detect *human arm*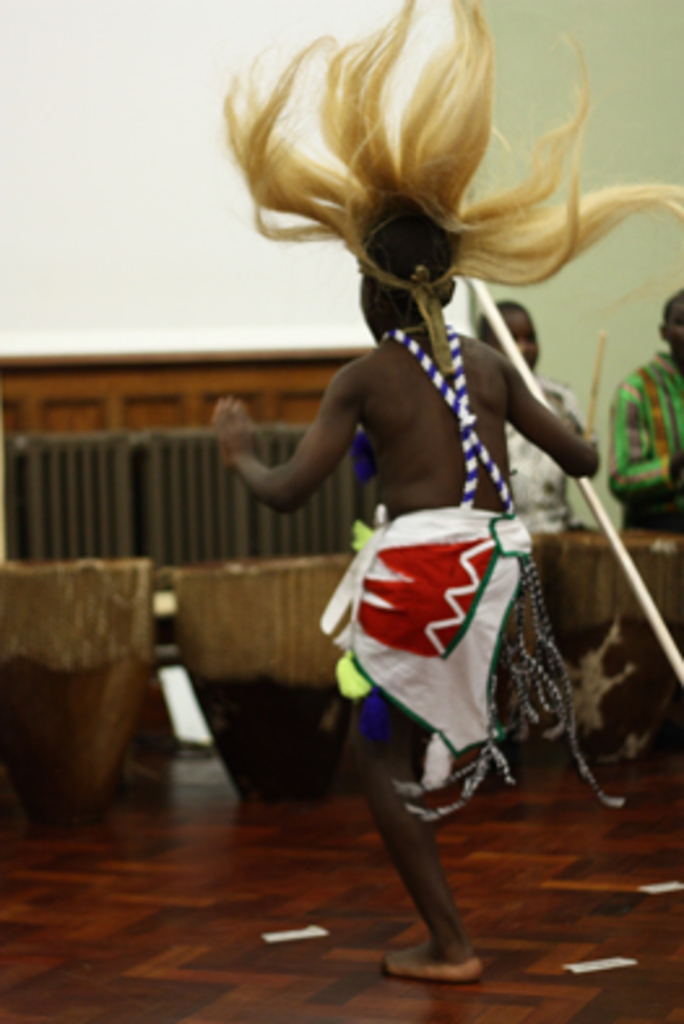
select_region(609, 377, 681, 499)
